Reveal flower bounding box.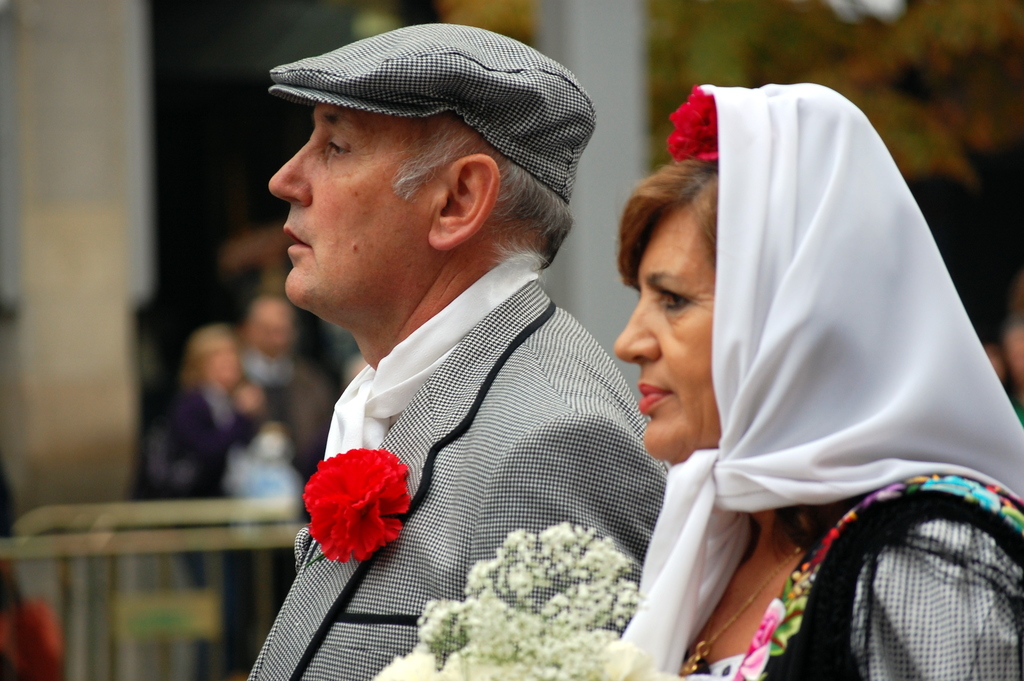
Revealed: {"left": 662, "top": 85, "right": 721, "bottom": 167}.
